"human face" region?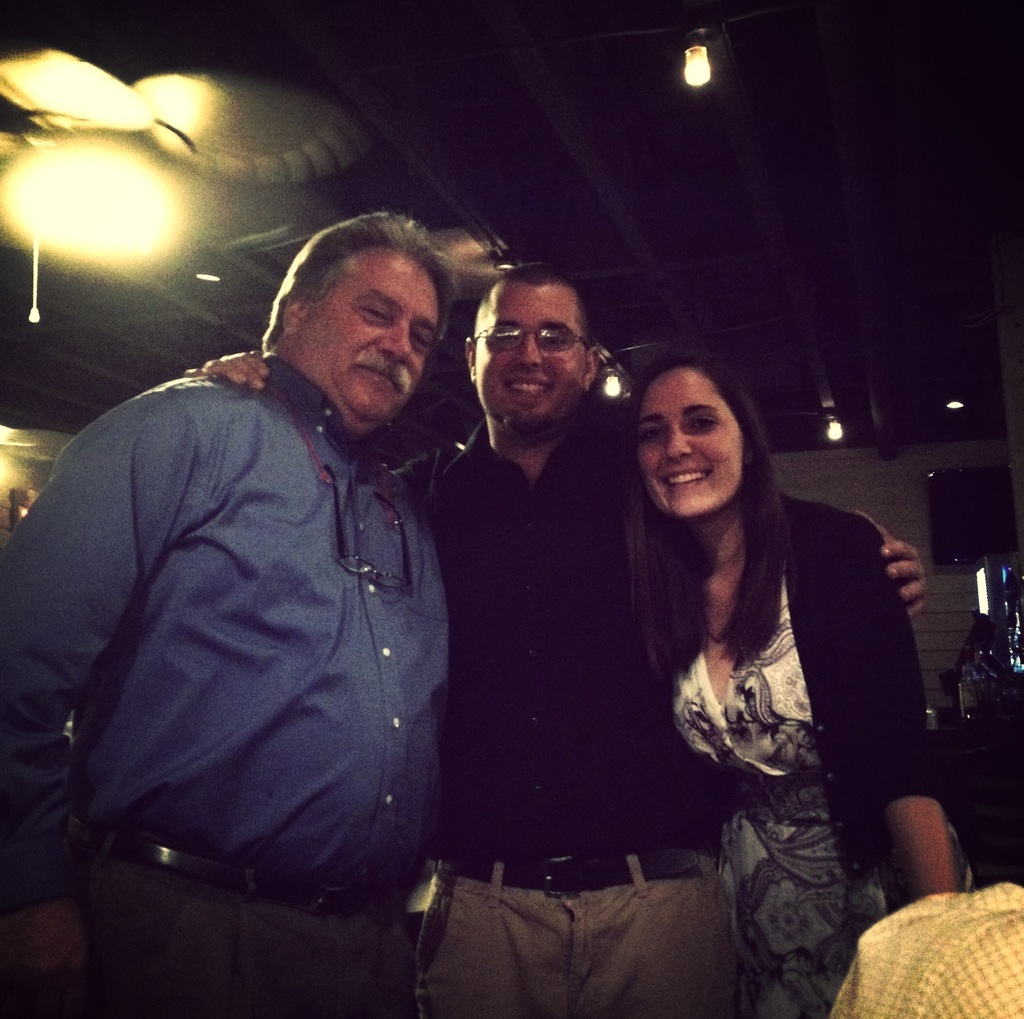
left=289, top=244, right=445, bottom=427
